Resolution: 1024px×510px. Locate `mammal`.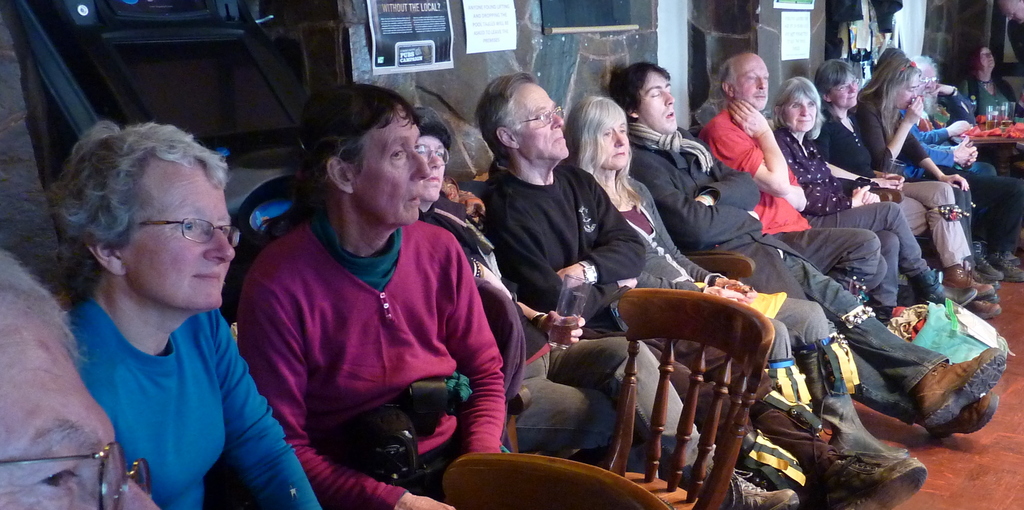
<box>566,90,908,454</box>.
